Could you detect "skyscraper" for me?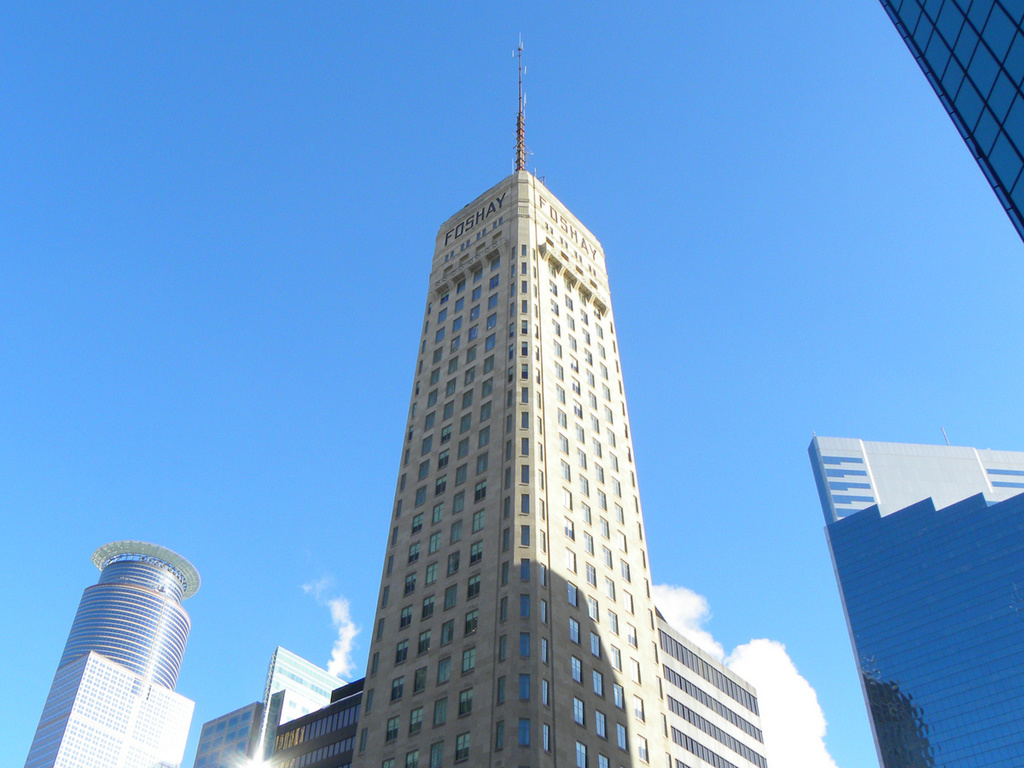
Detection result: {"x1": 346, "y1": 166, "x2": 678, "y2": 767}.
